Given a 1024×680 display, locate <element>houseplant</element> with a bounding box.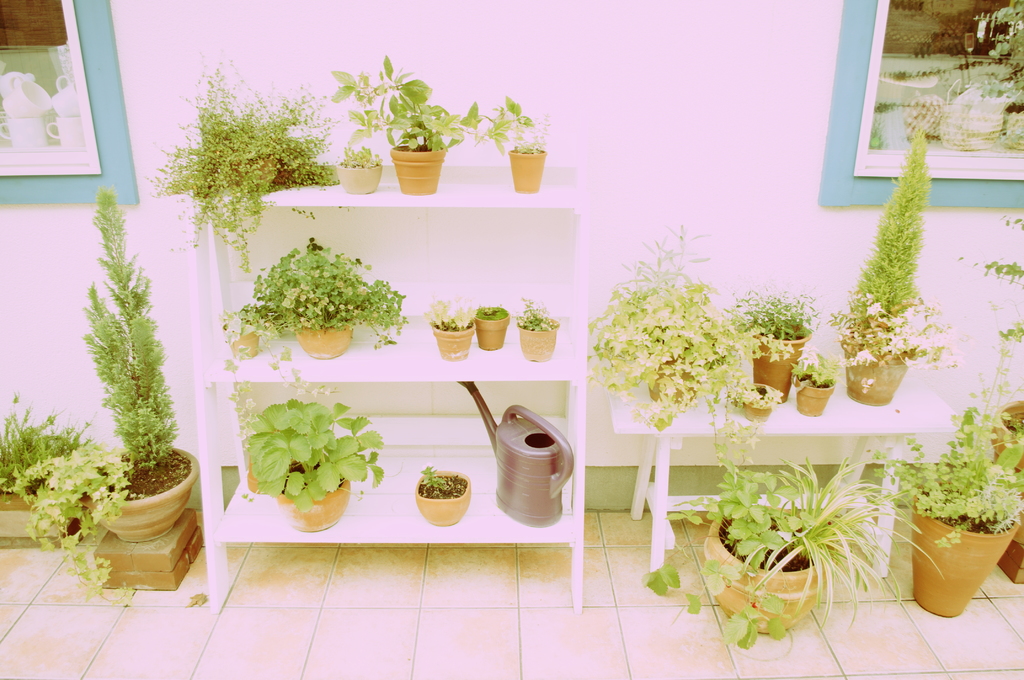
Located: <box>148,49,348,268</box>.
